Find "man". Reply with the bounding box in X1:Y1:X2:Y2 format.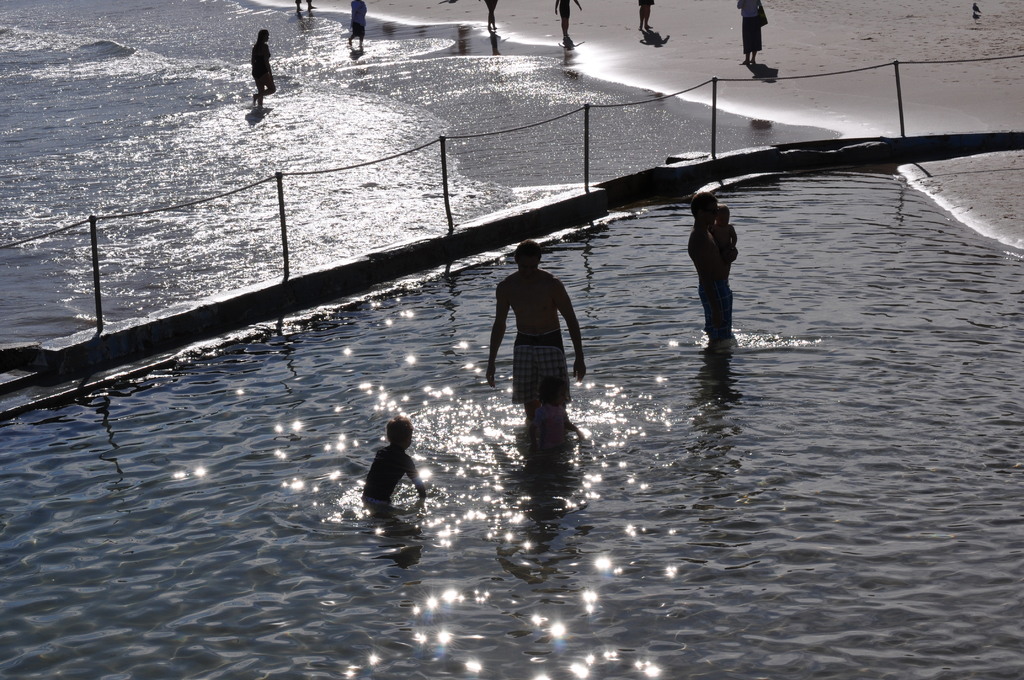
498:238:589:449.
